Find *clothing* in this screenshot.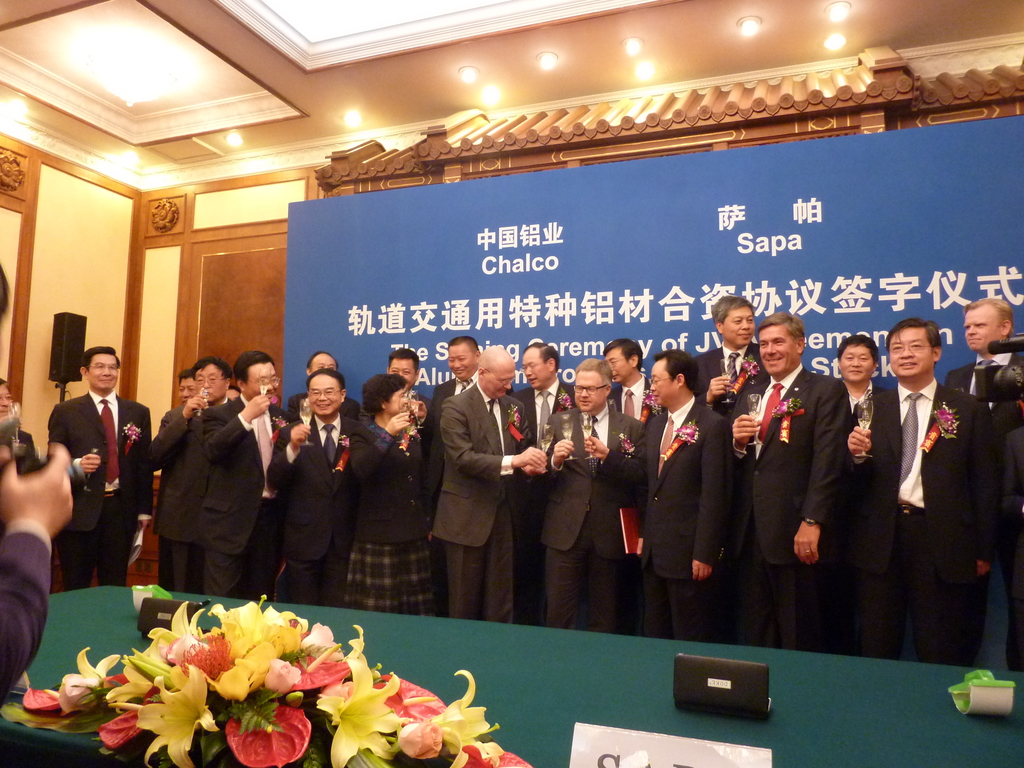
The bounding box for *clothing* is box=[509, 371, 582, 633].
